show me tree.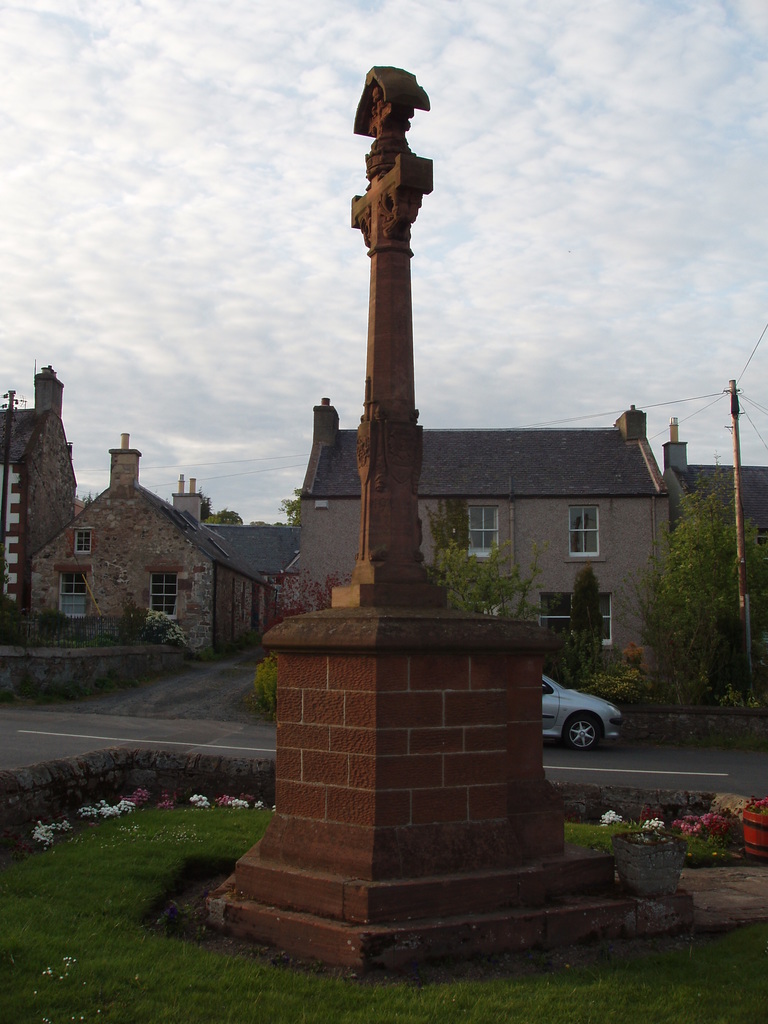
tree is here: x1=612 y1=458 x2=767 y2=700.
